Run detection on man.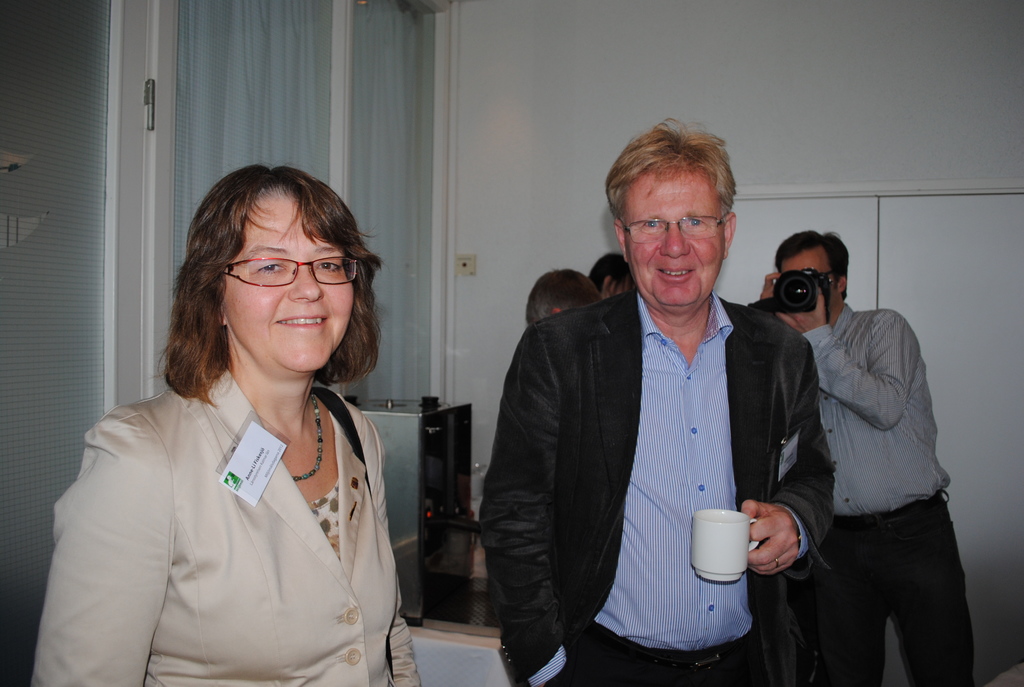
Result: 499:180:847:672.
